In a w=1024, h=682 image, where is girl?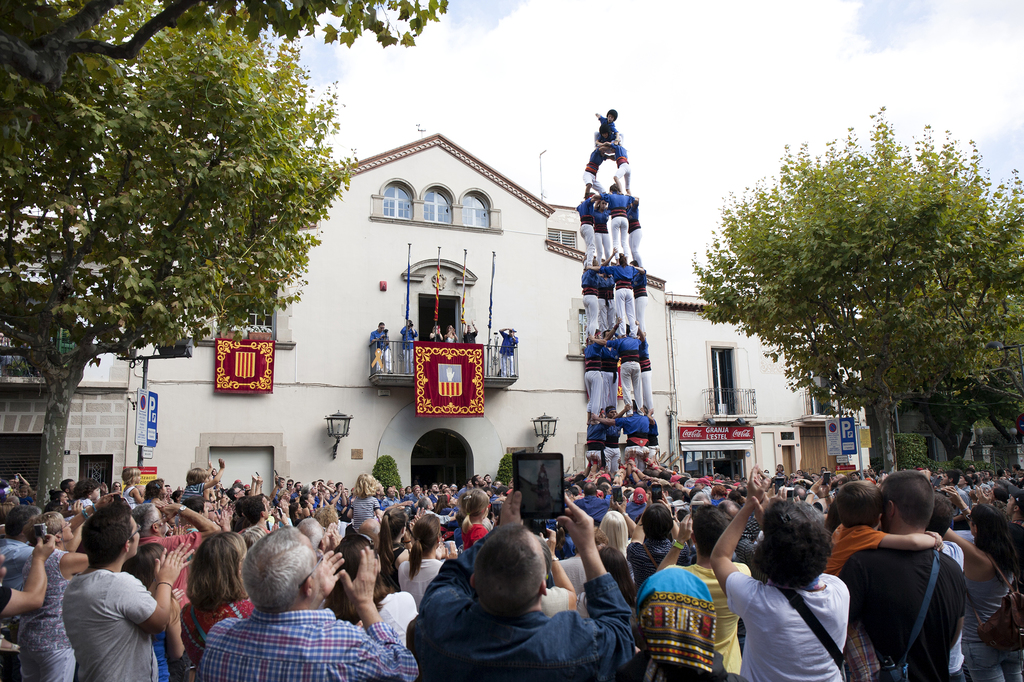
bbox=[289, 502, 311, 528].
